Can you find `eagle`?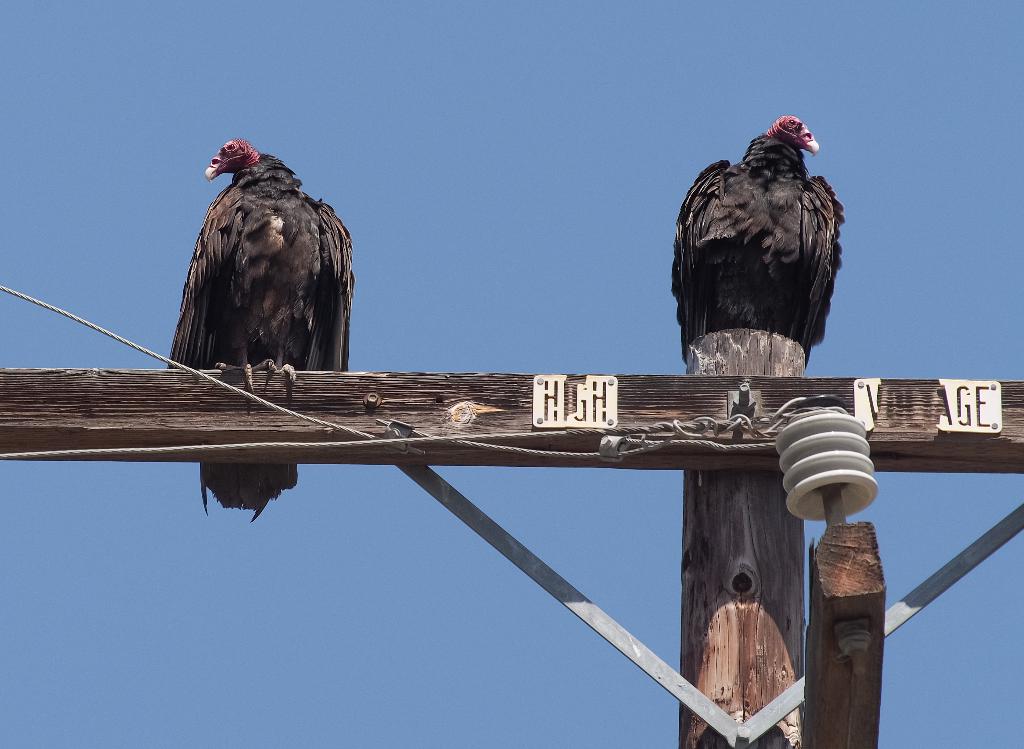
Yes, bounding box: pyautogui.locateOnScreen(669, 115, 850, 351).
